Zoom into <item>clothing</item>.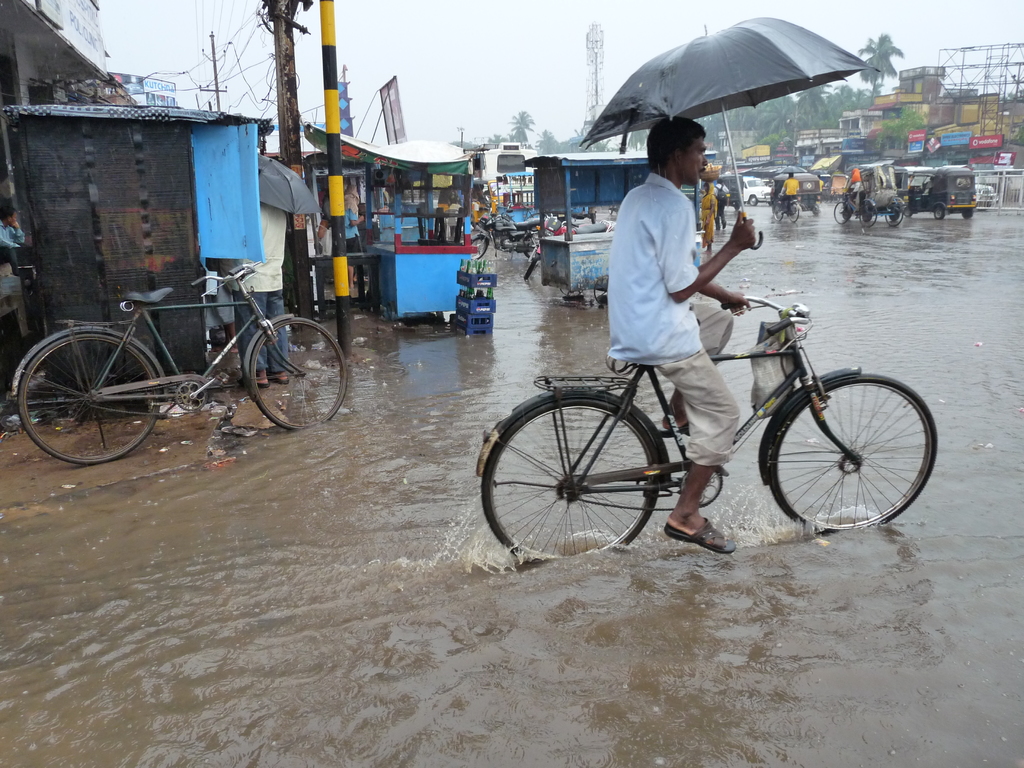
Zoom target: bbox(0, 220, 26, 268).
